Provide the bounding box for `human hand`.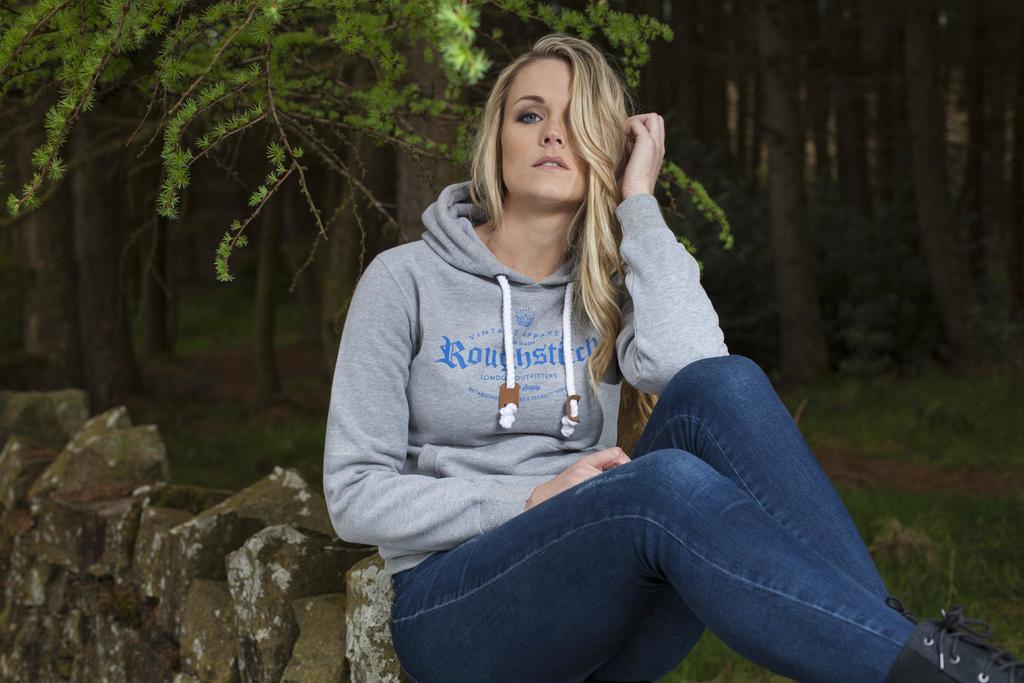
region(511, 433, 641, 513).
